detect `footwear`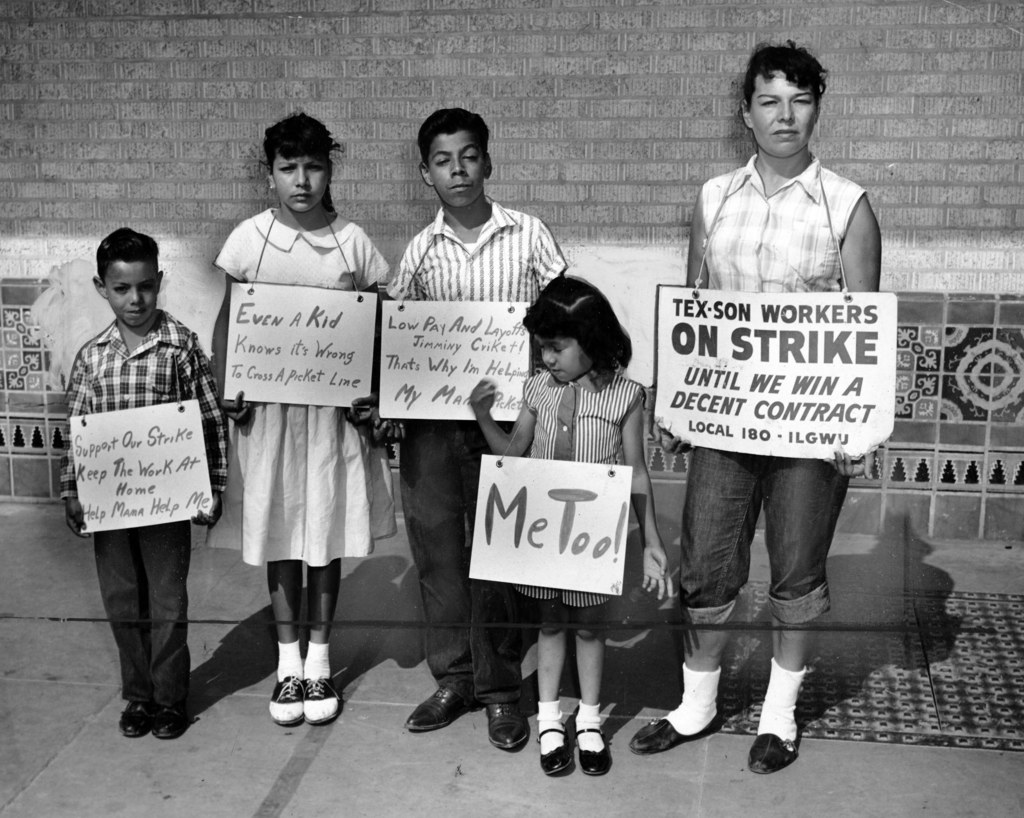
152,703,188,738
